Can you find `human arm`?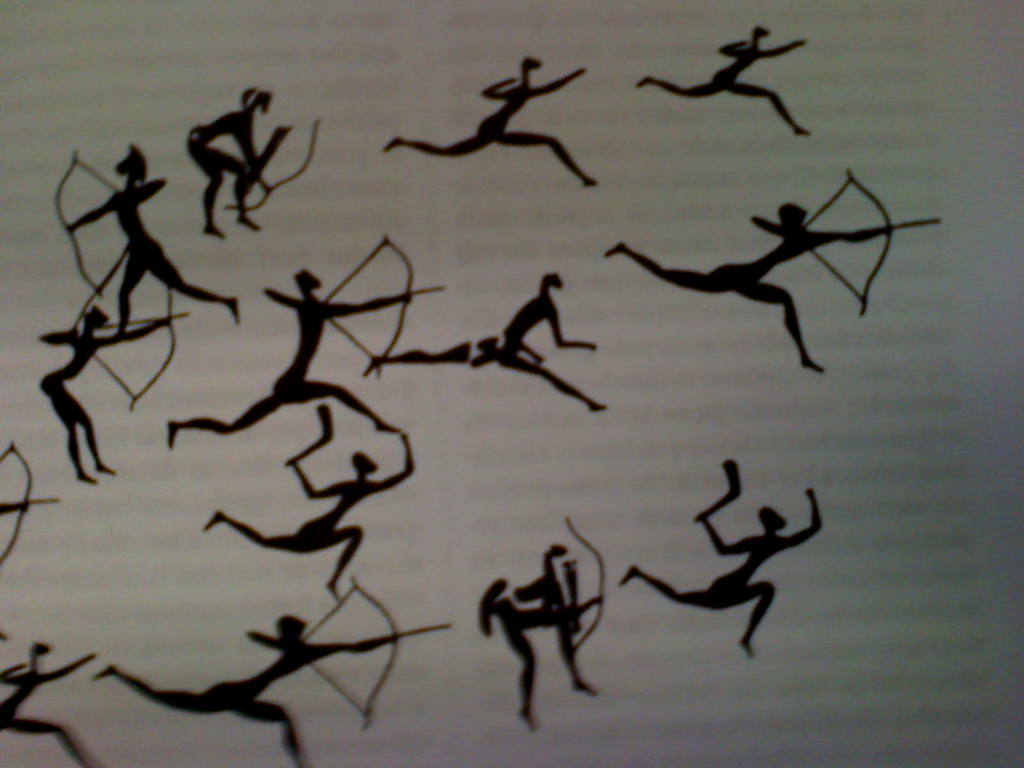
Yes, bounding box: x1=783, y1=479, x2=826, y2=553.
